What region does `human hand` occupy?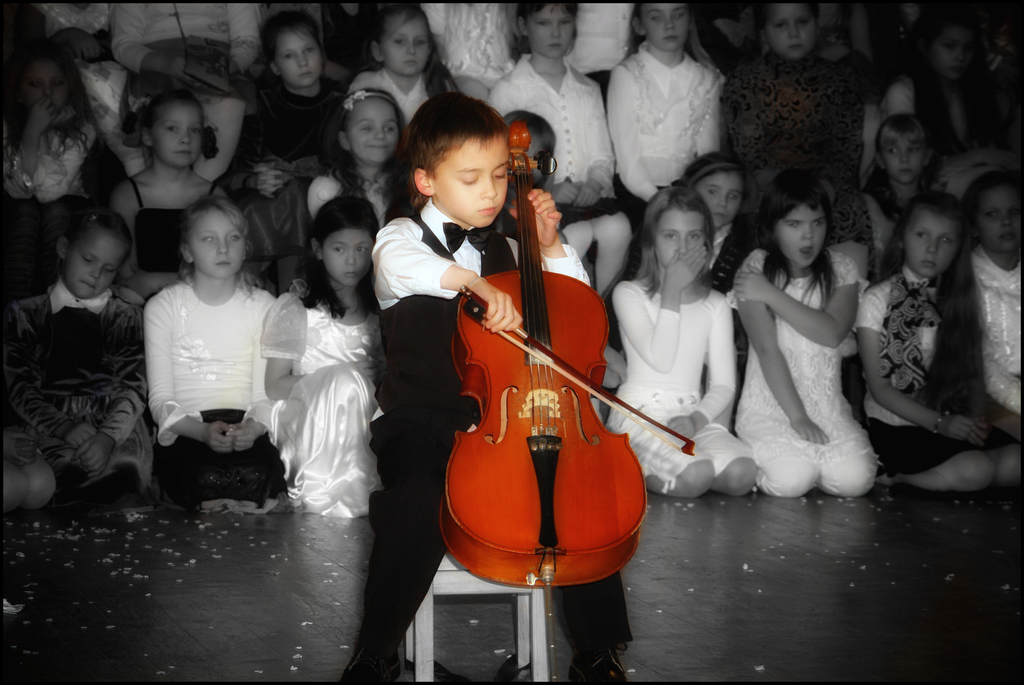
region(935, 411, 972, 442).
